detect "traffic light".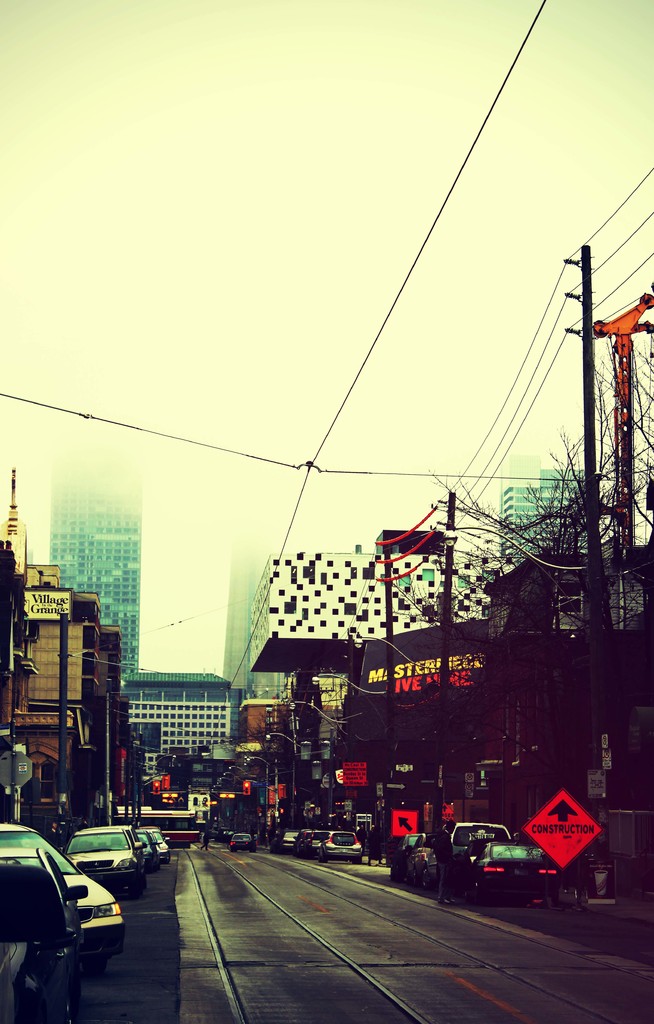
Detected at <region>164, 776, 169, 790</region>.
